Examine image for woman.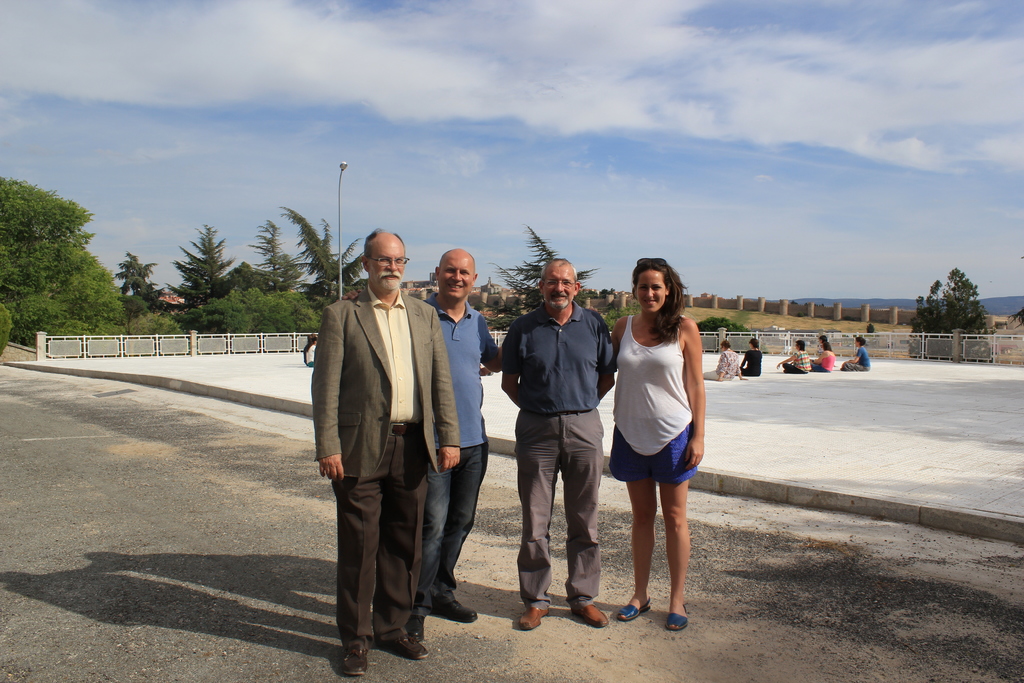
Examination result: bbox=(837, 336, 870, 368).
